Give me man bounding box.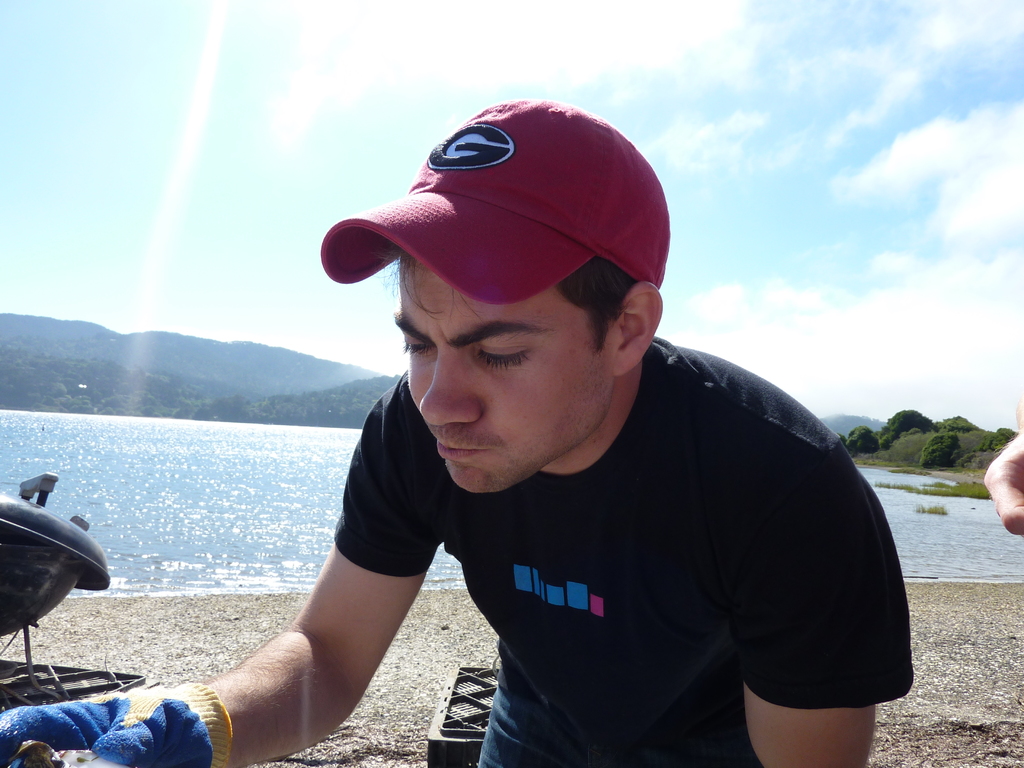
0,95,916,767.
